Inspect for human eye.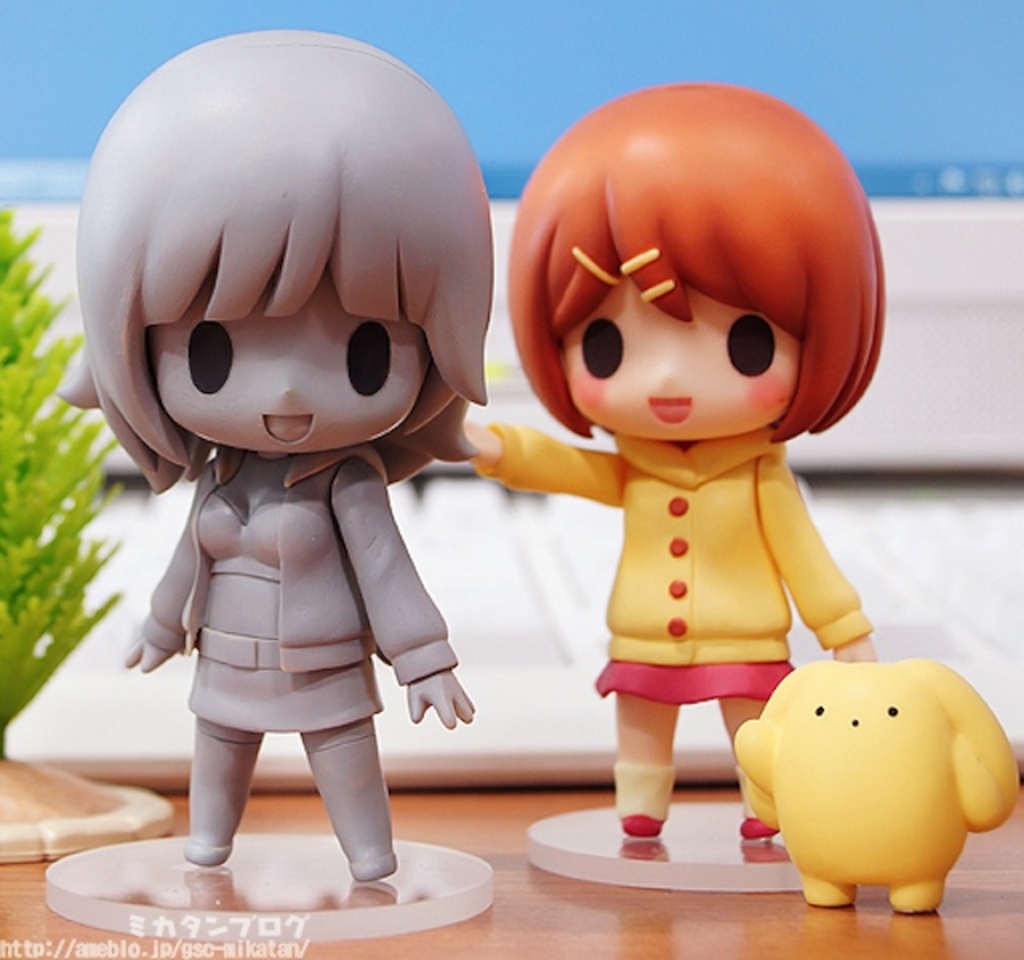
Inspection: [186,314,240,398].
